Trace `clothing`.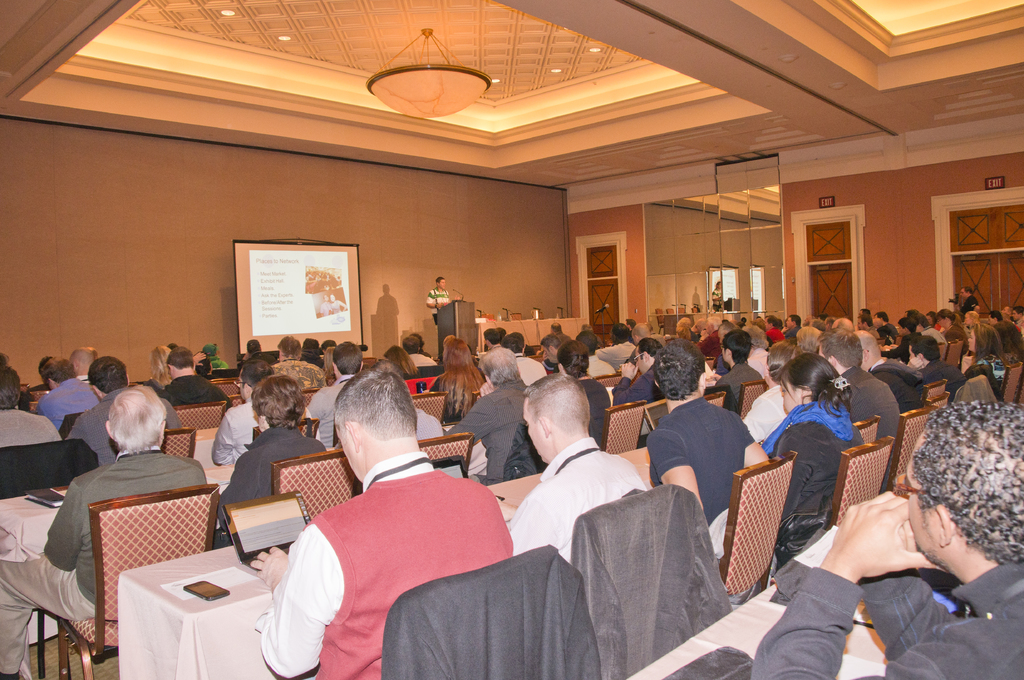
Traced to box(271, 431, 506, 661).
